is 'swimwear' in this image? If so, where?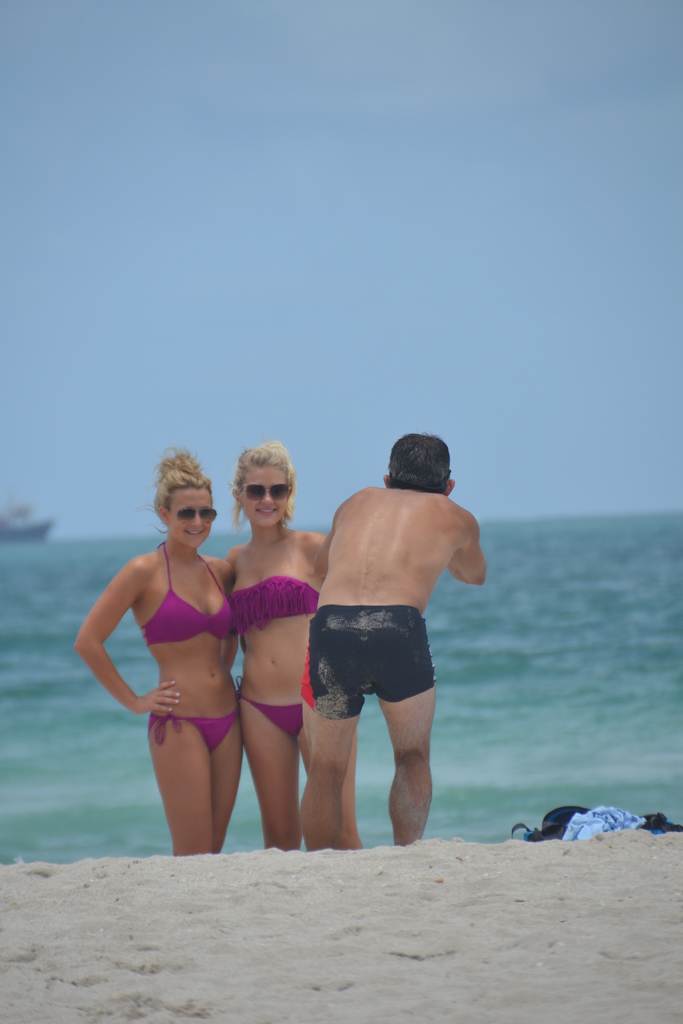
Yes, at <box>229,575,318,634</box>.
